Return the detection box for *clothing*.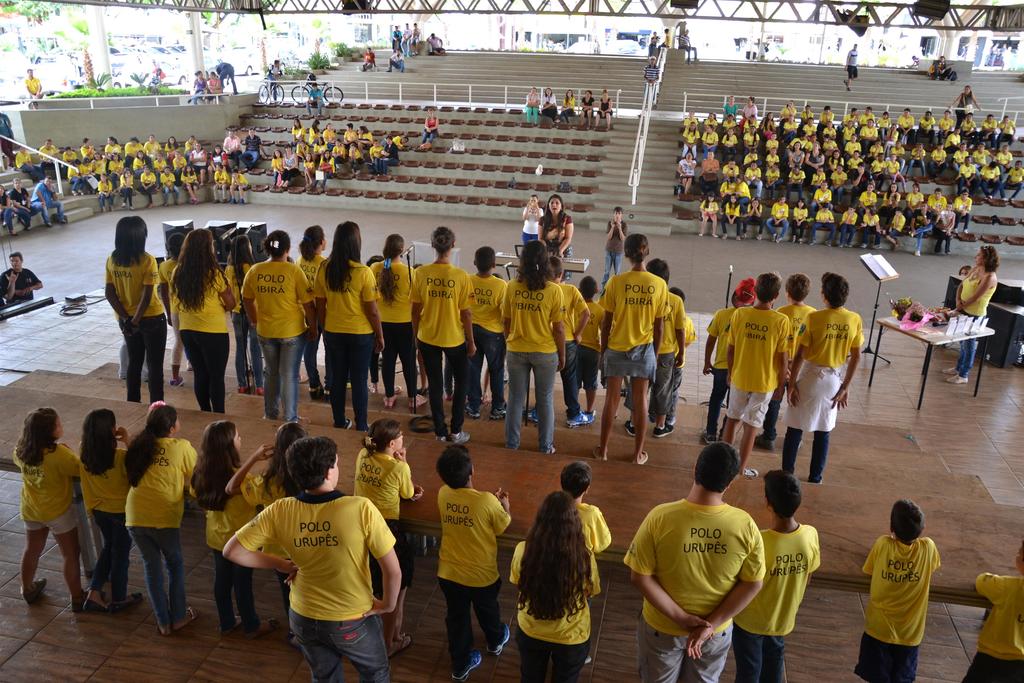
{"left": 781, "top": 292, "right": 822, "bottom": 422}.
